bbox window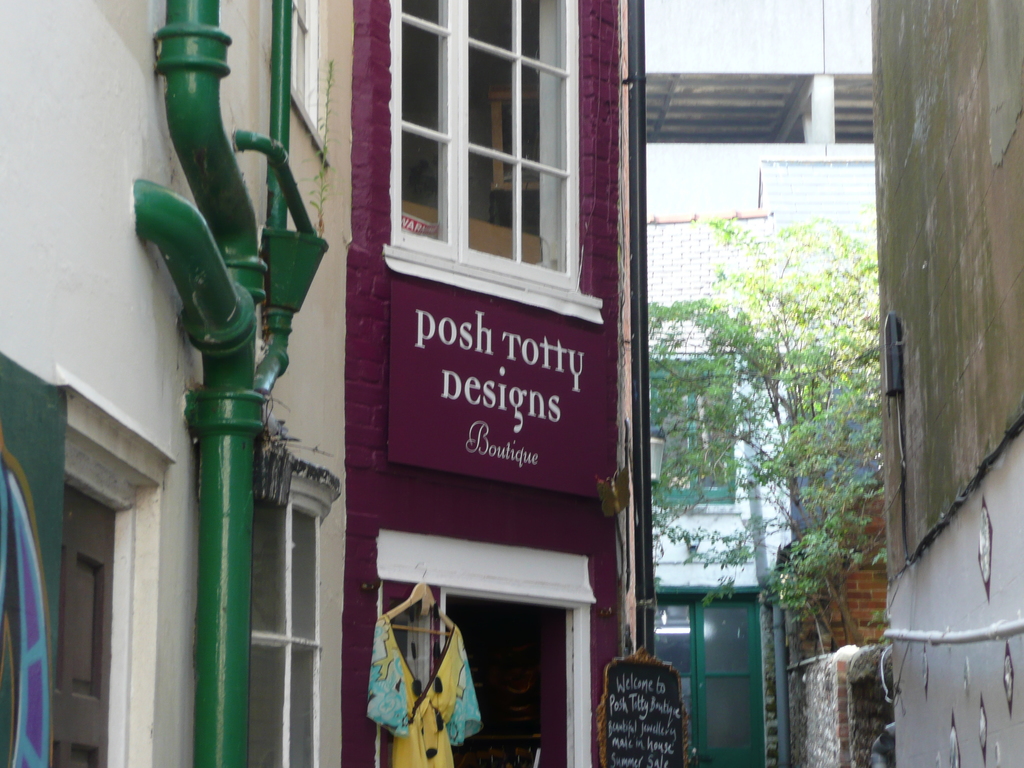
locate(285, 0, 321, 135)
